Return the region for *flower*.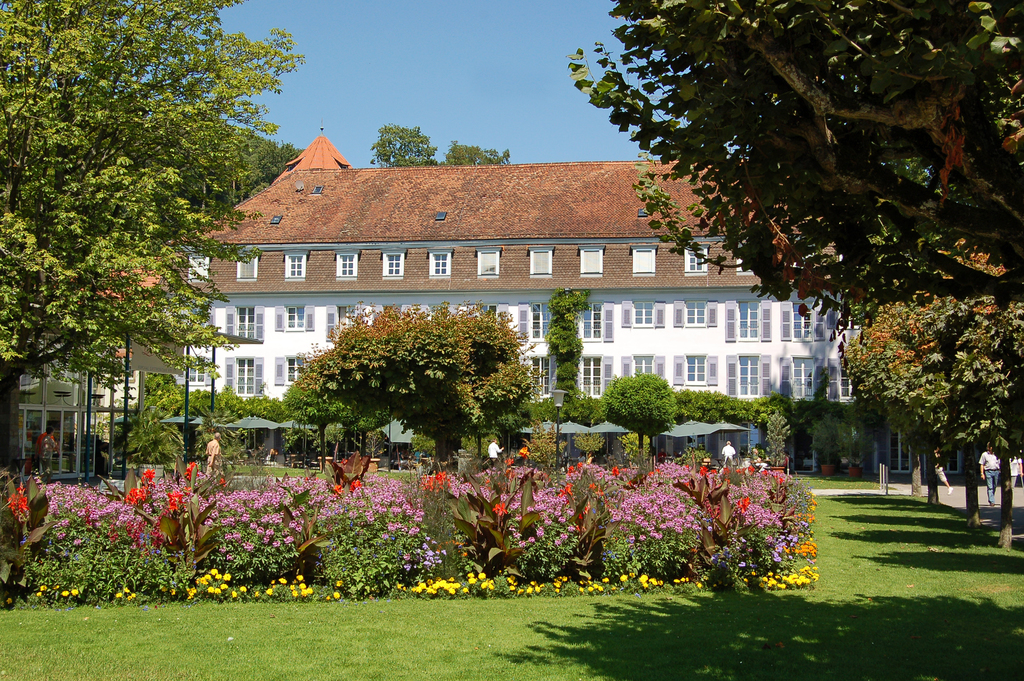
select_region(240, 584, 245, 592).
